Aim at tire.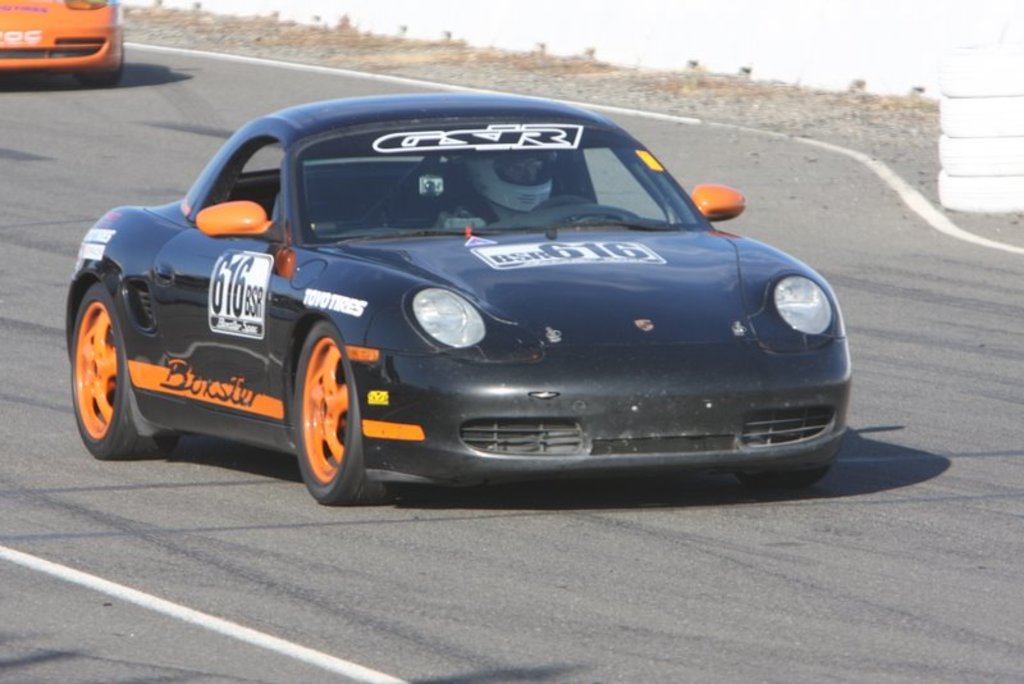
Aimed at [x1=741, y1=465, x2=828, y2=487].
